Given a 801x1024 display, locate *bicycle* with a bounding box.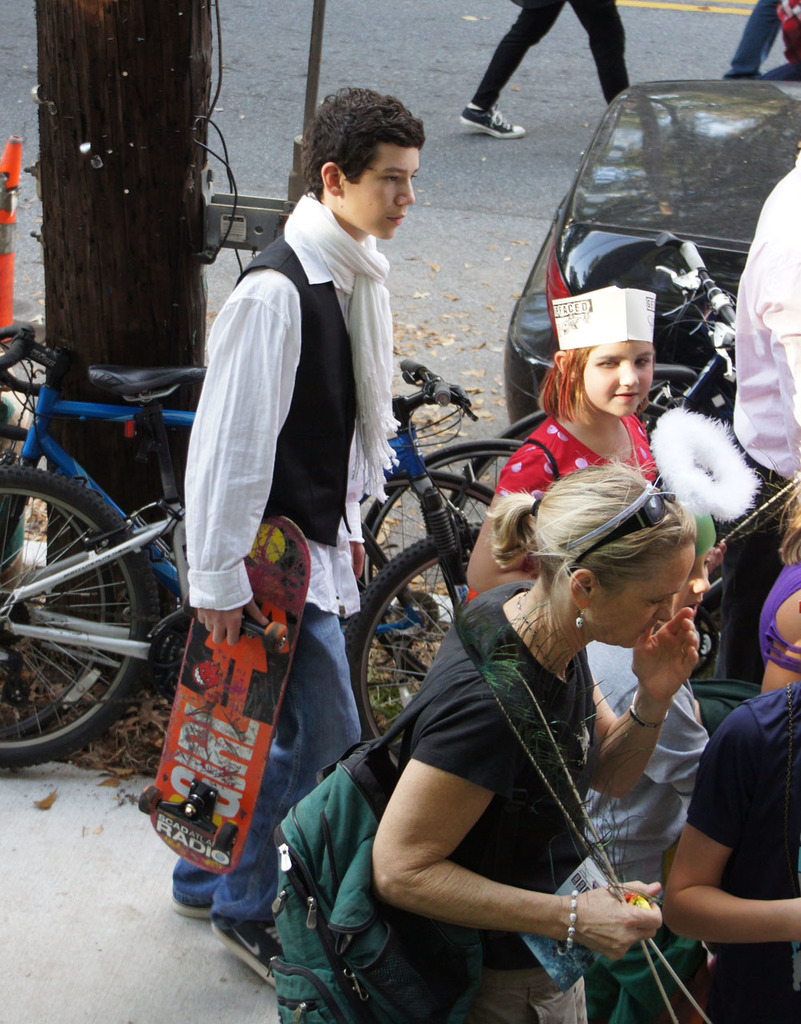
Located: rect(446, 231, 786, 581).
